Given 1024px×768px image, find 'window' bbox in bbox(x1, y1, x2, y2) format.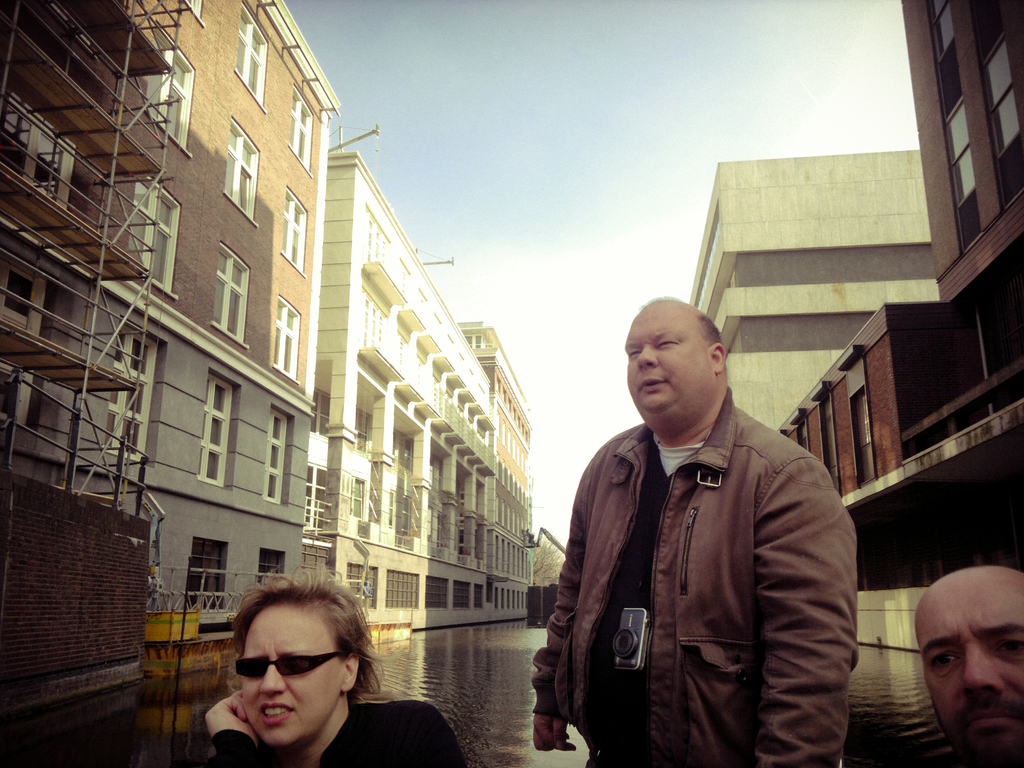
bbox(124, 167, 180, 298).
